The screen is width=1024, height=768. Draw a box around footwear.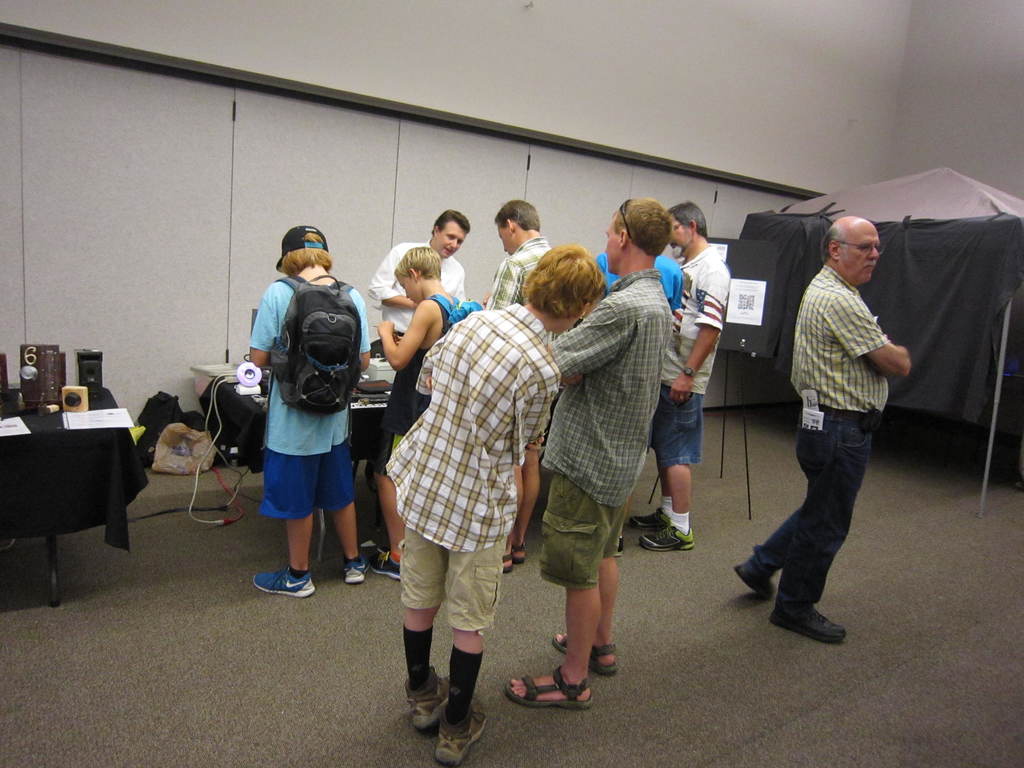
[631,506,667,529].
